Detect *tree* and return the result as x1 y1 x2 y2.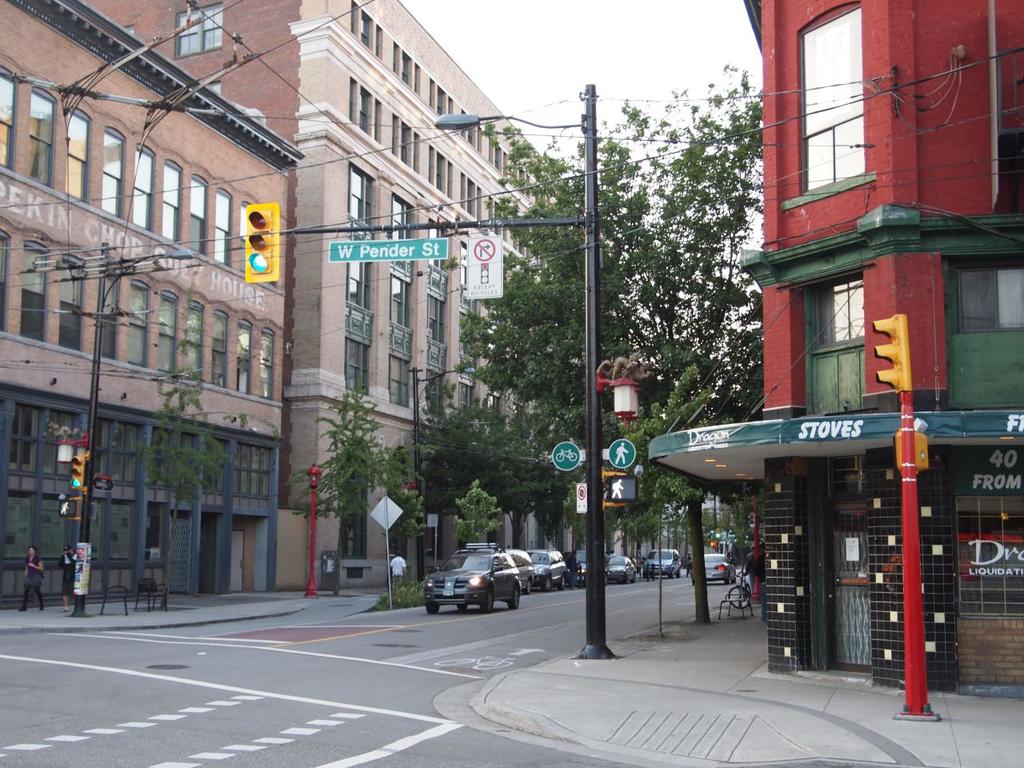
130 366 238 614.
